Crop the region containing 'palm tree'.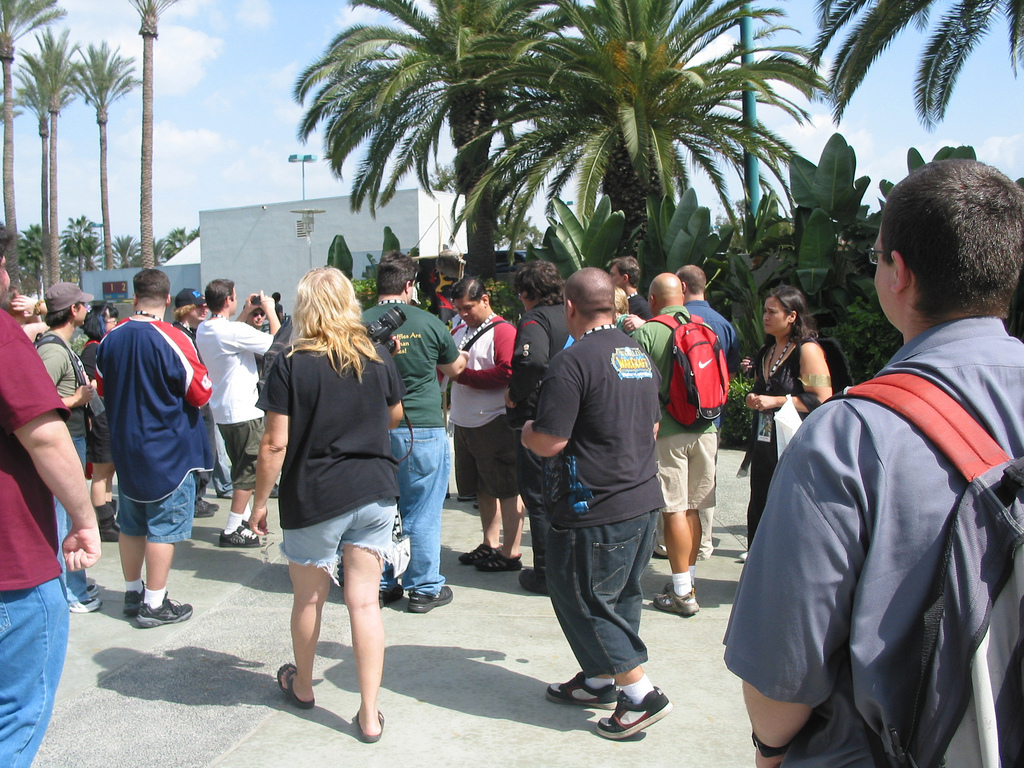
Crop region: [x1=66, y1=39, x2=142, y2=289].
